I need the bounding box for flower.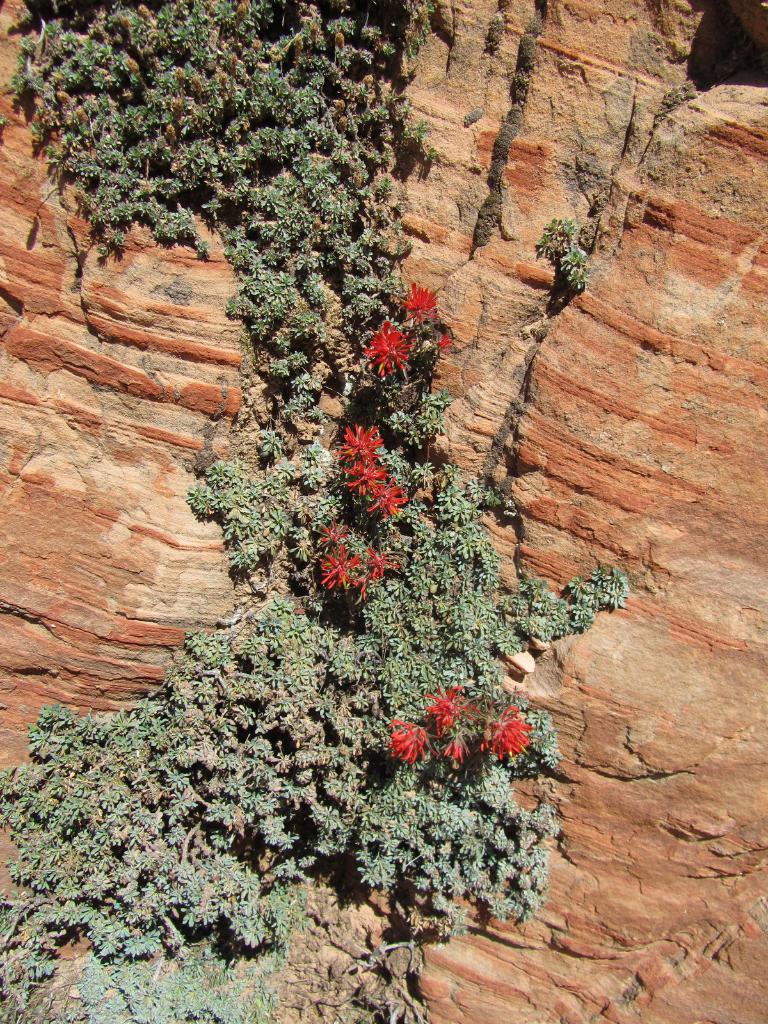
Here it is: left=496, top=705, right=538, bottom=760.
